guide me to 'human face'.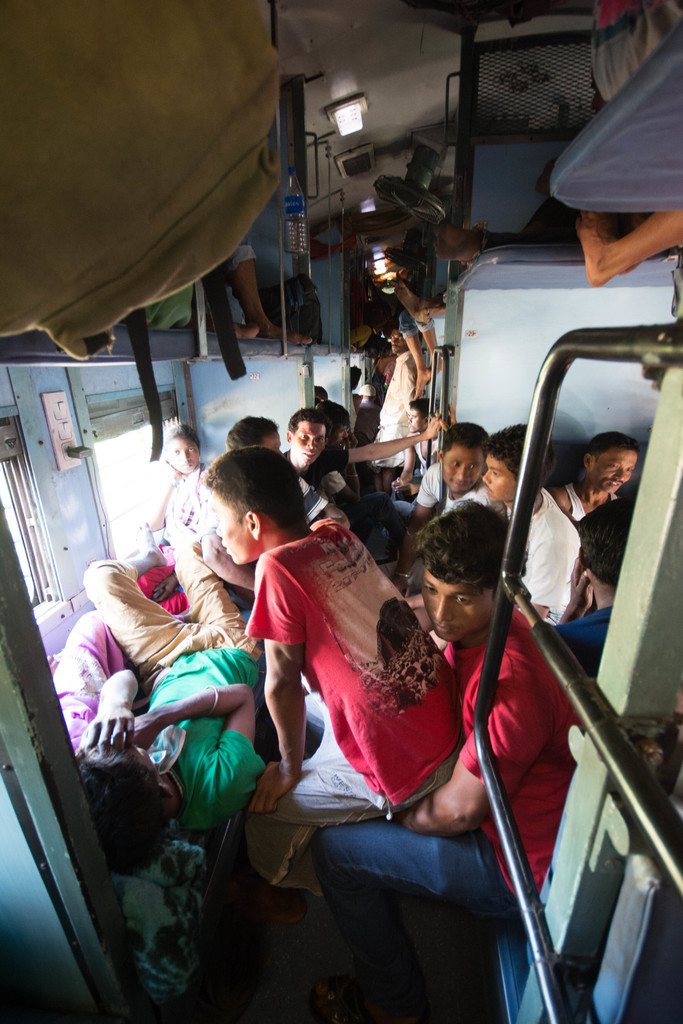
Guidance: region(167, 435, 204, 468).
